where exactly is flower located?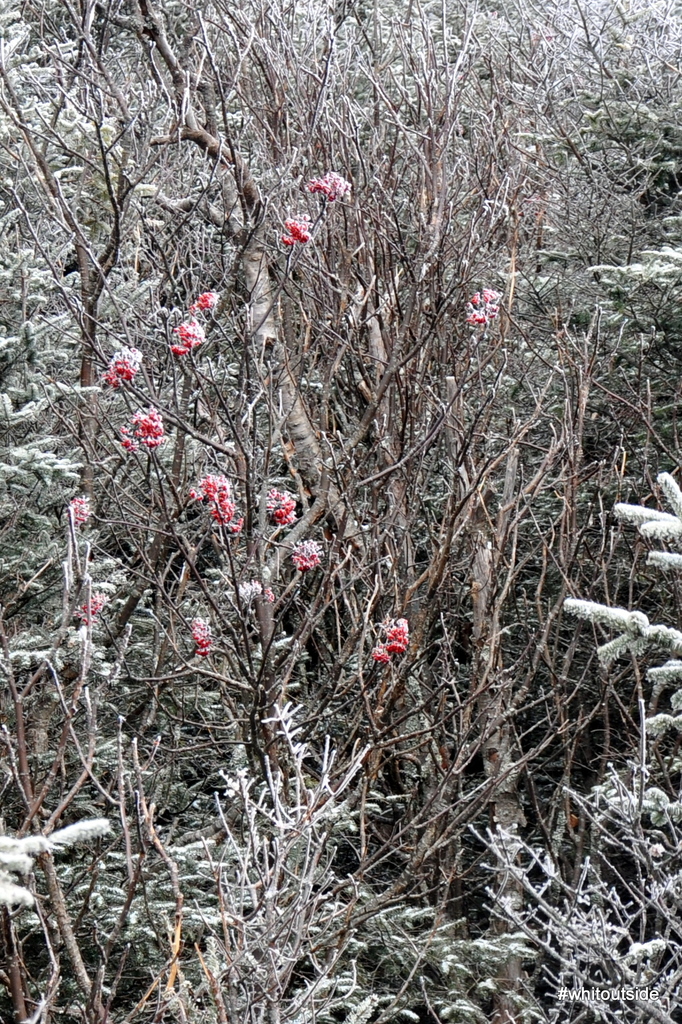
Its bounding box is {"left": 279, "top": 209, "right": 321, "bottom": 246}.
